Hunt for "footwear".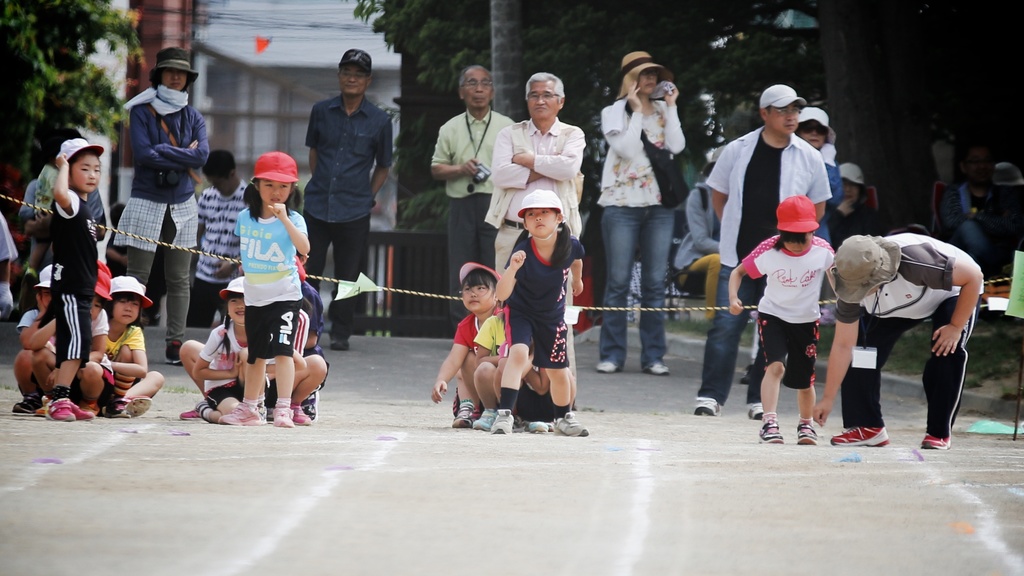
Hunted down at bbox=(737, 364, 757, 386).
